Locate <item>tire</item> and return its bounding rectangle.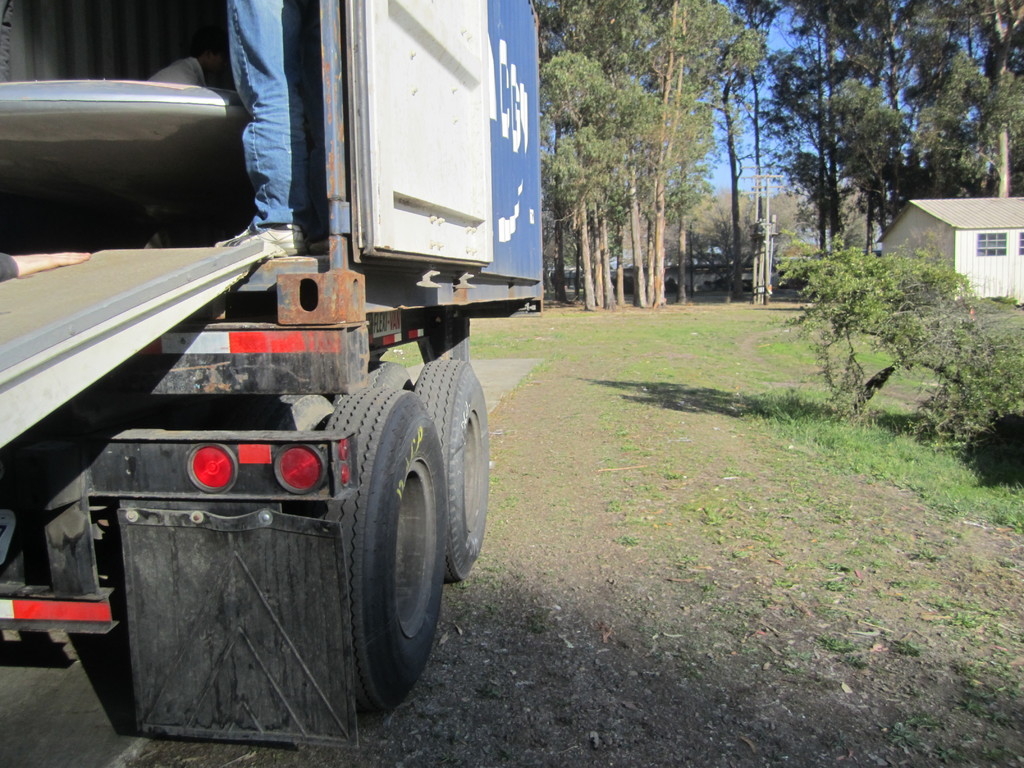
324:358:457:718.
